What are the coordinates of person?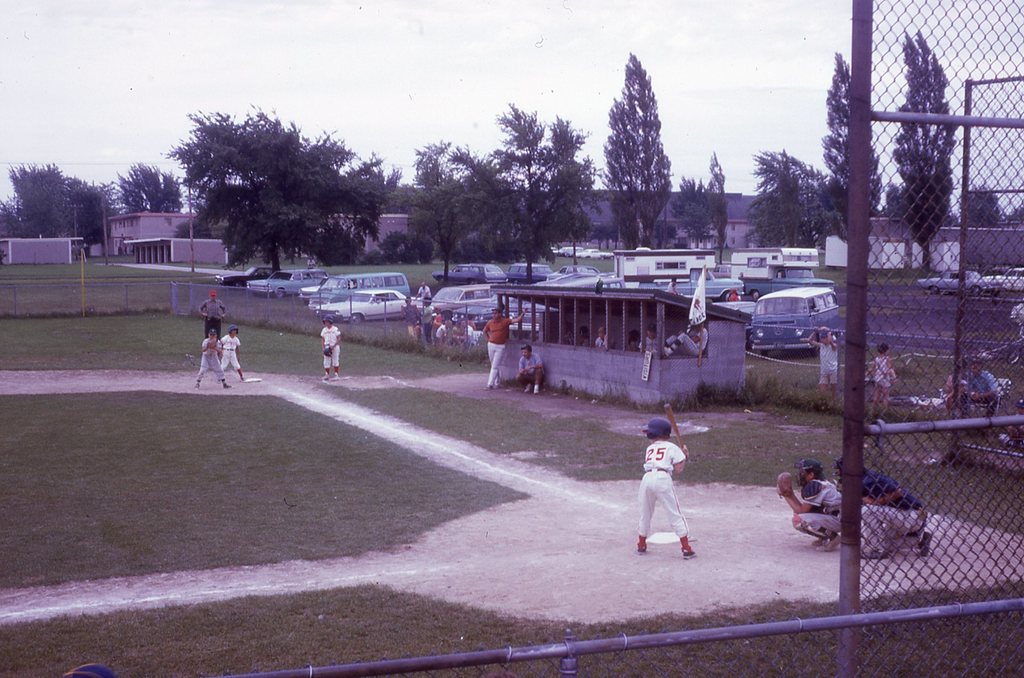
(left=194, top=325, right=232, bottom=391).
